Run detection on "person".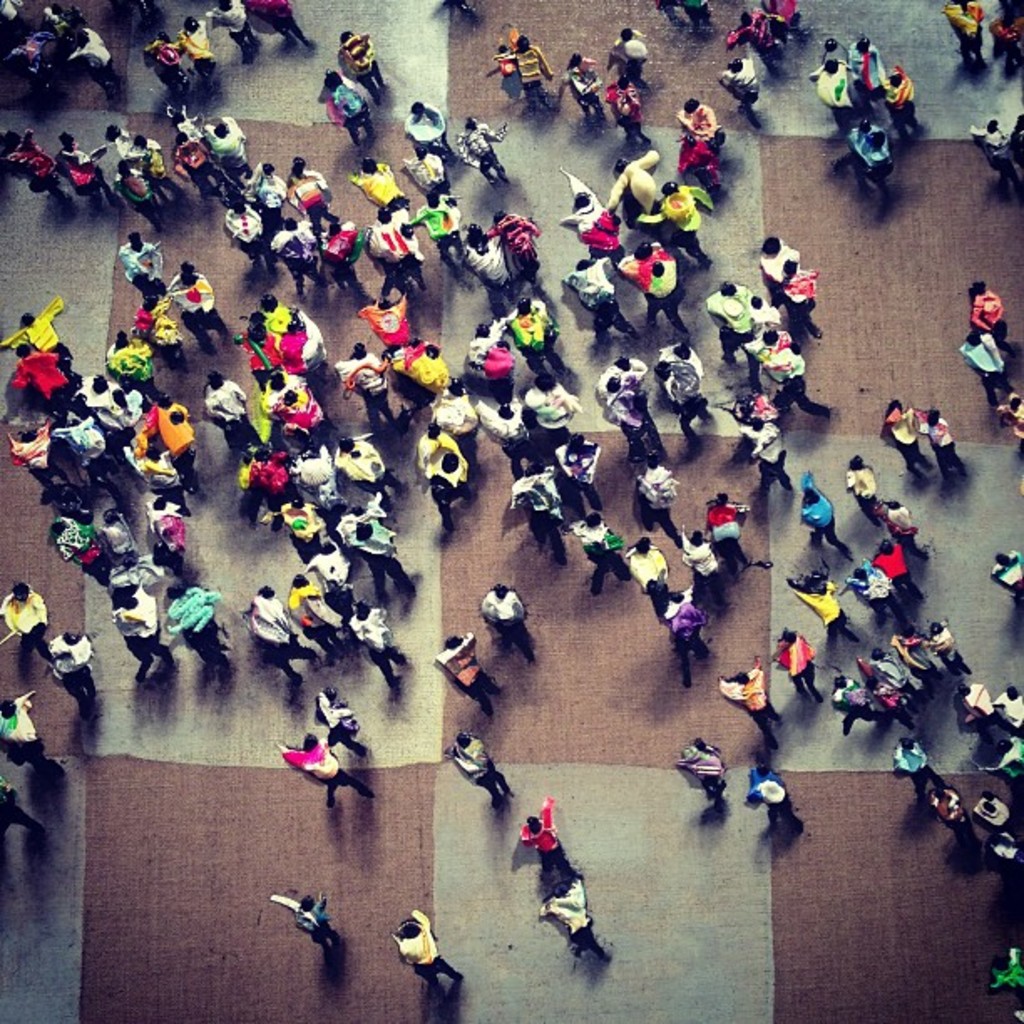
Result: select_region(832, 678, 887, 736).
